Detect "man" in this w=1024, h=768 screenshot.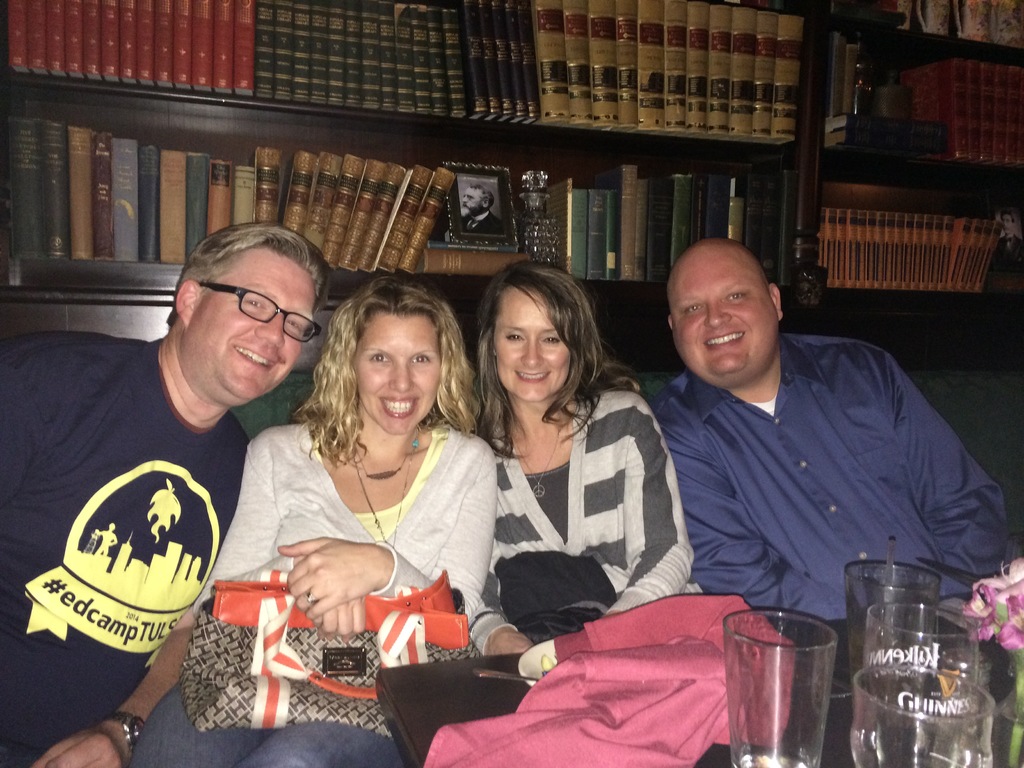
Detection: x1=654, y1=237, x2=1007, y2=623.
